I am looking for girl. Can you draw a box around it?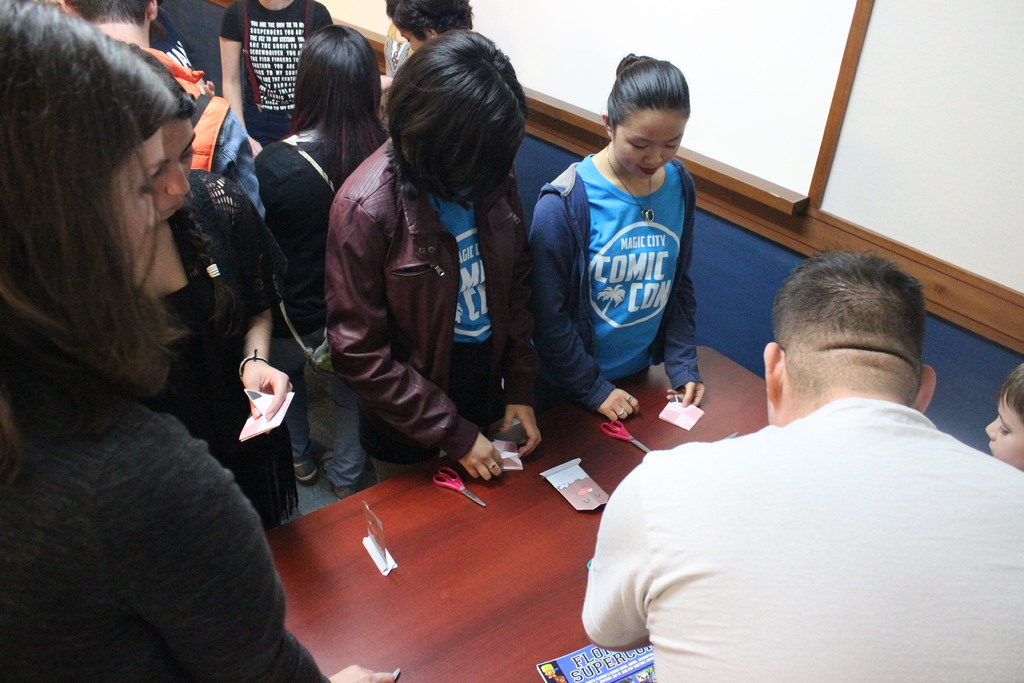
Sure, the bounding box is (left=0, top=0, right=401, bottom=682).
